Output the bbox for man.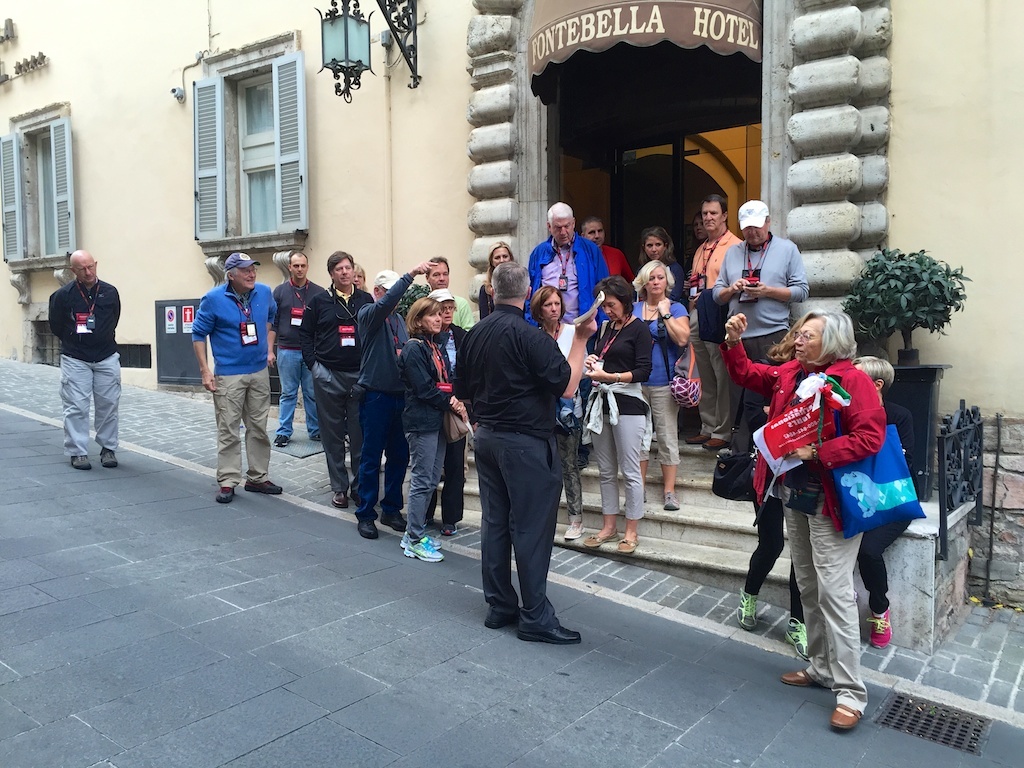
box(453, 272, 589, 661).
